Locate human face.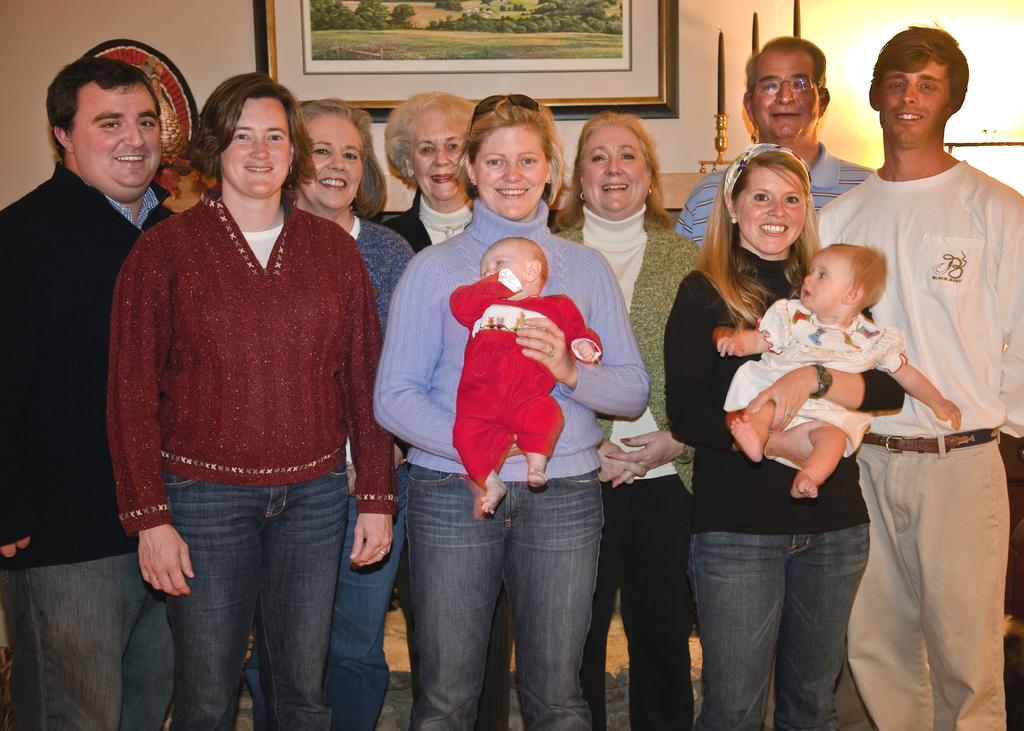
Bounding box: detection(74, 84, 161, 187).
